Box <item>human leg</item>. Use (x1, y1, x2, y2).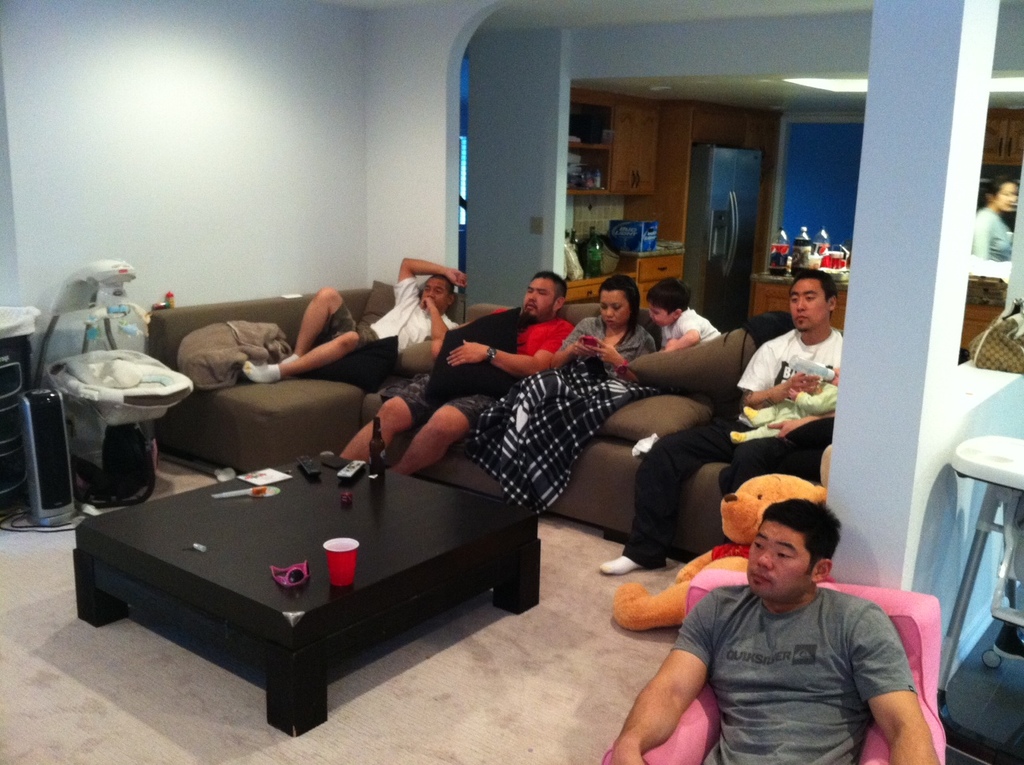
(616, 404, 728, 594).
